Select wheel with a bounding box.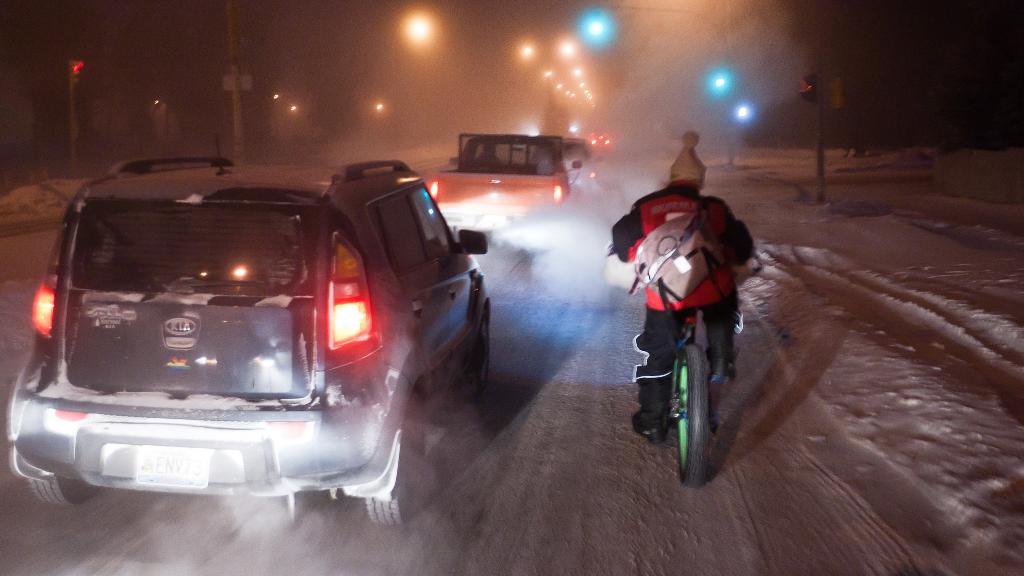
[left=26, top=472, right=100, bottom=506].
